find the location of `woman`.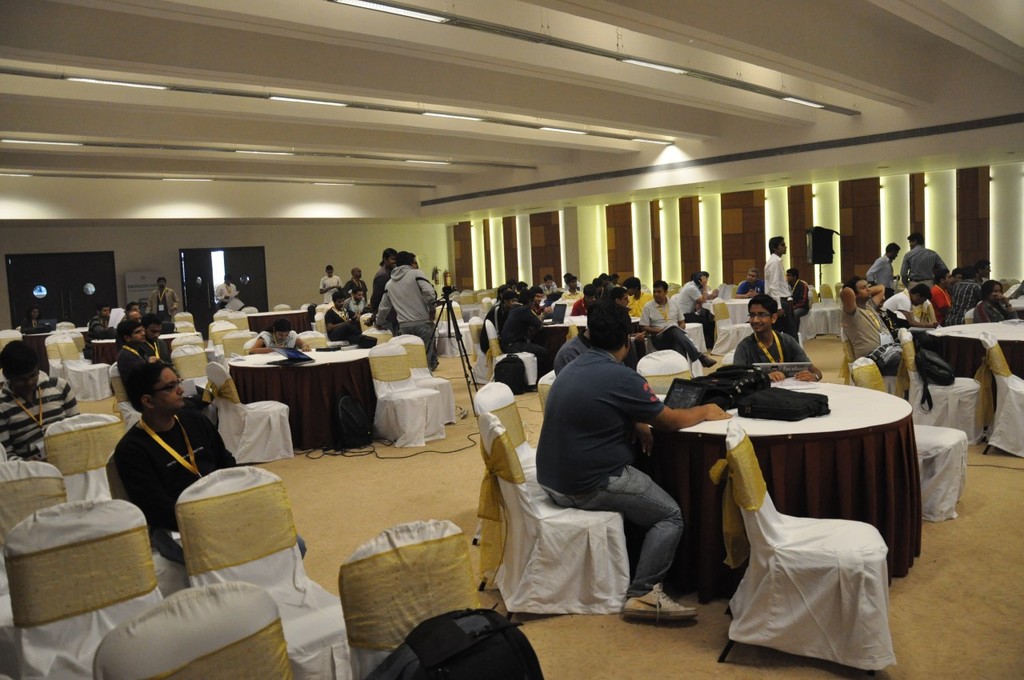
Location: left=973, top=279, right=1020, bottom=325.
